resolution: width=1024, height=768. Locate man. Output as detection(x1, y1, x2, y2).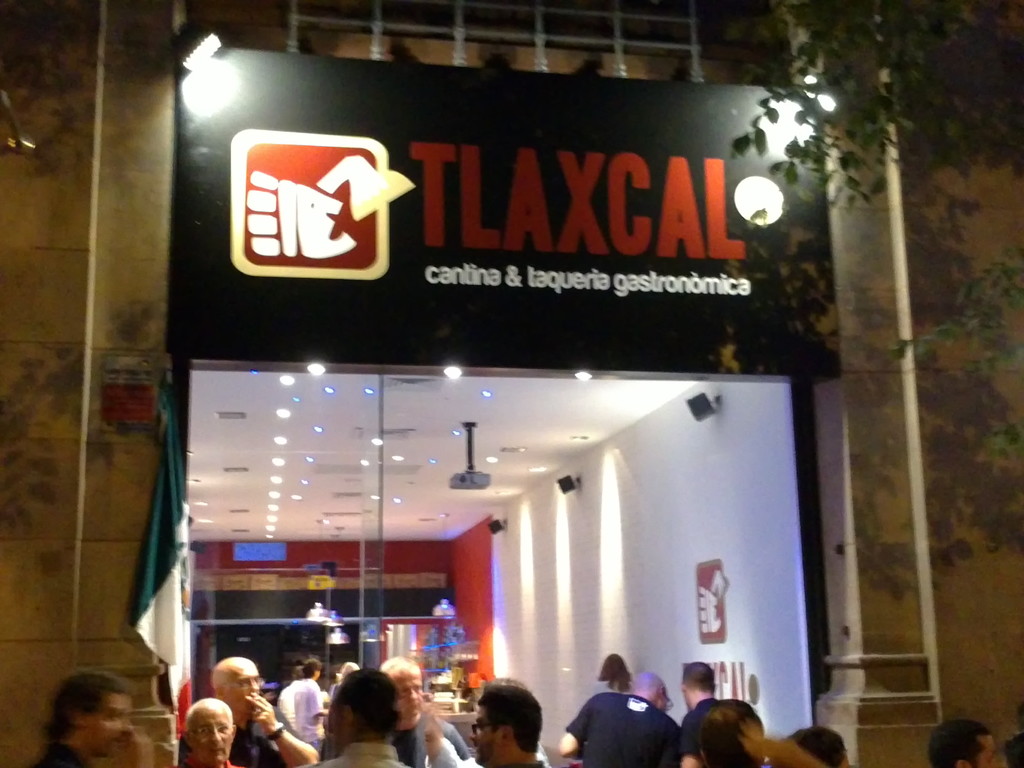
detection(209, 652, 323, 767).
